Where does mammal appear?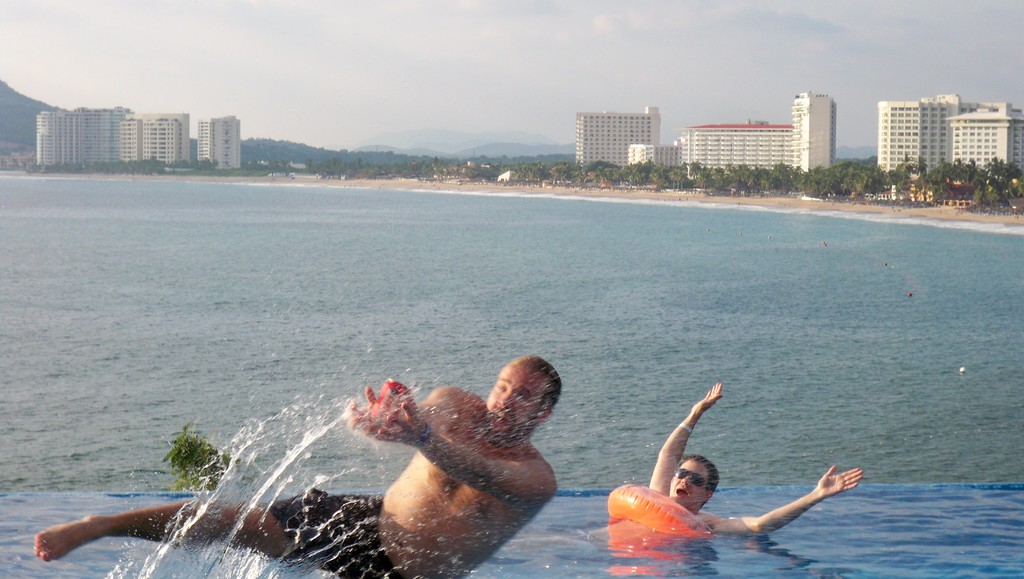
Appears at Rect(35, 356, 565, 578).
